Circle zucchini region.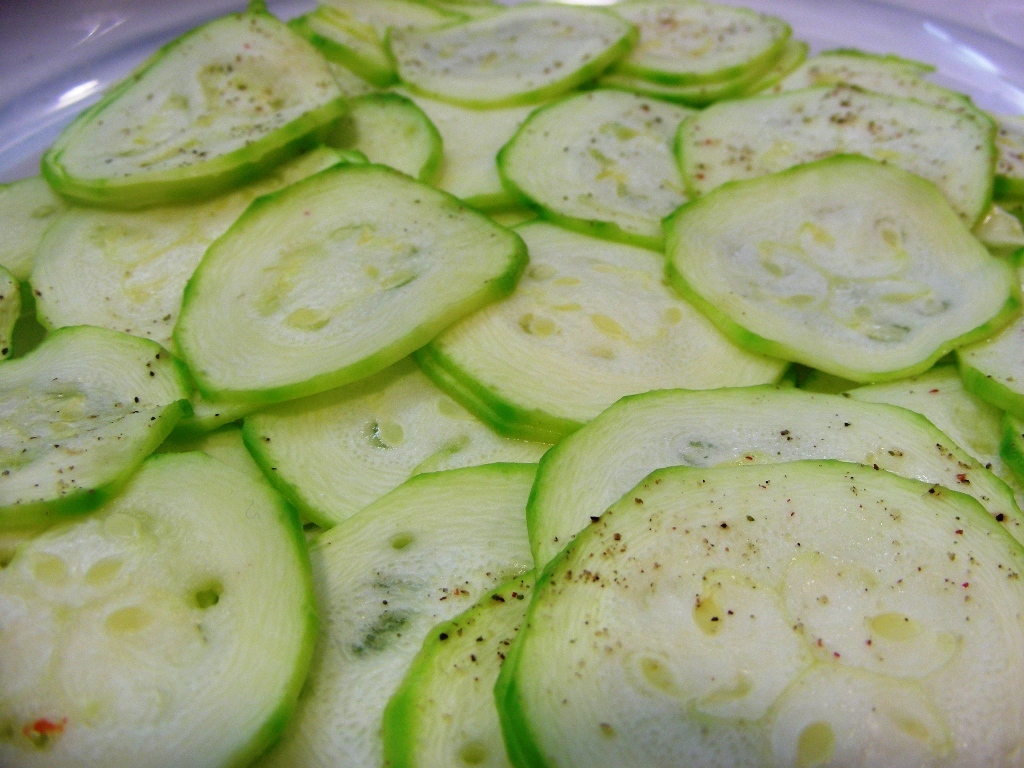
Region: locate(0, 170, 83, 295).
